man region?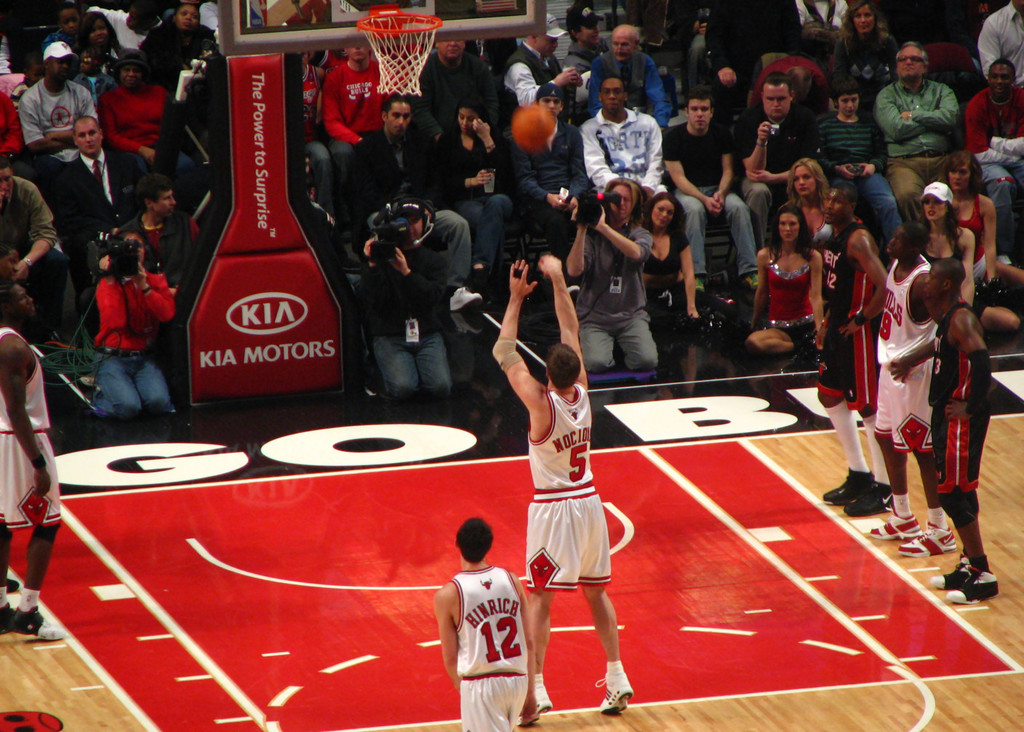
<bbox>574, 79, 672, 228</bbox>
